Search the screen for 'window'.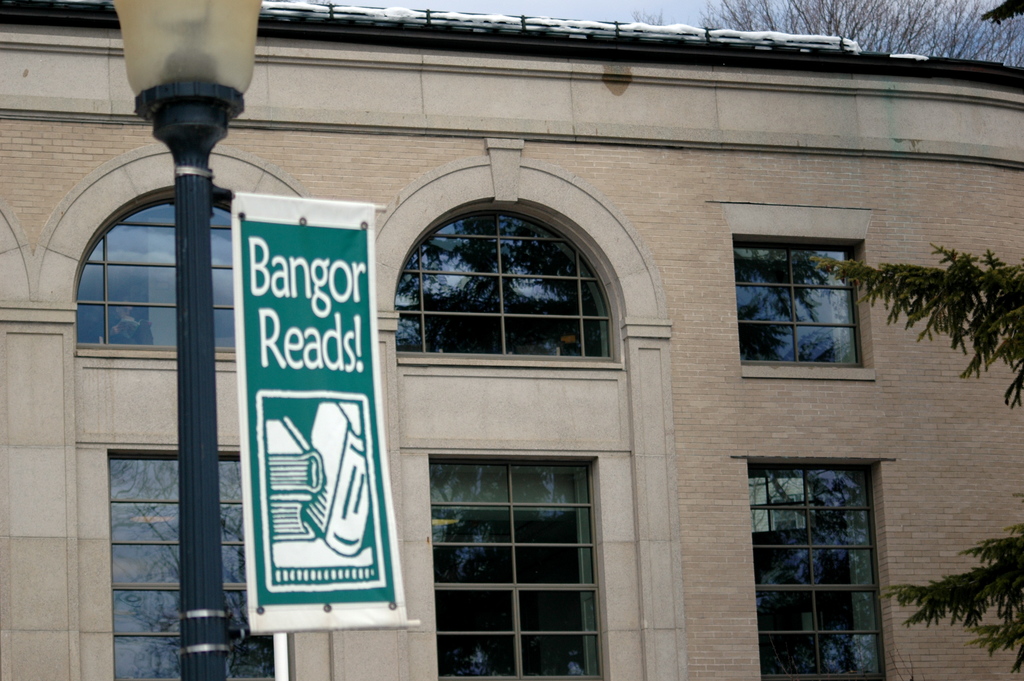
Found at <box>735,458,883,680</box>.
